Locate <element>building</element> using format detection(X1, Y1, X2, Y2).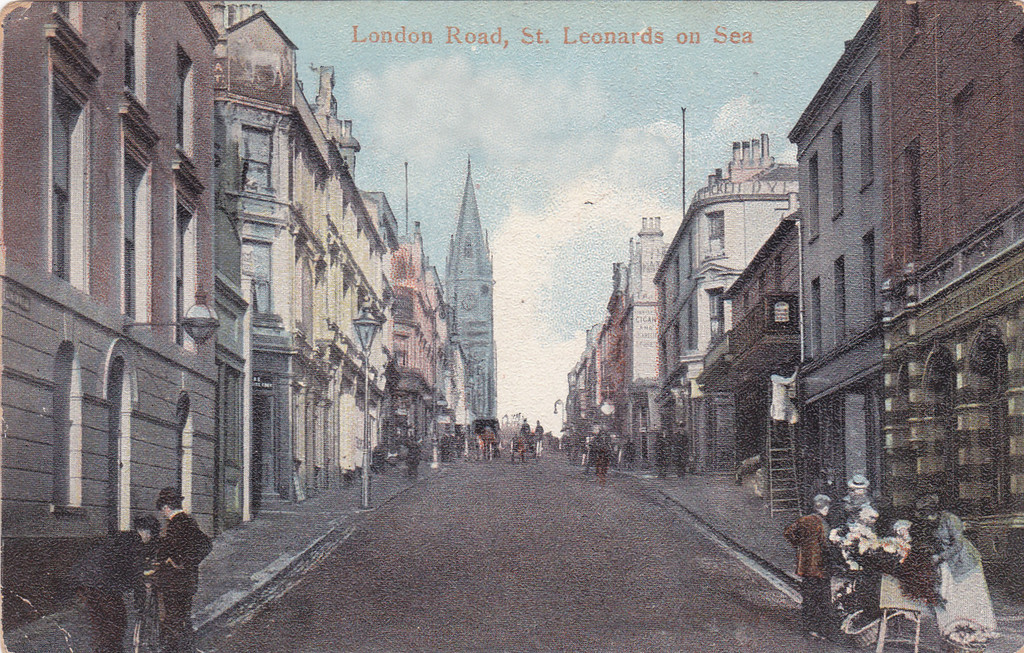
detection(694, 209, 797, 510).
